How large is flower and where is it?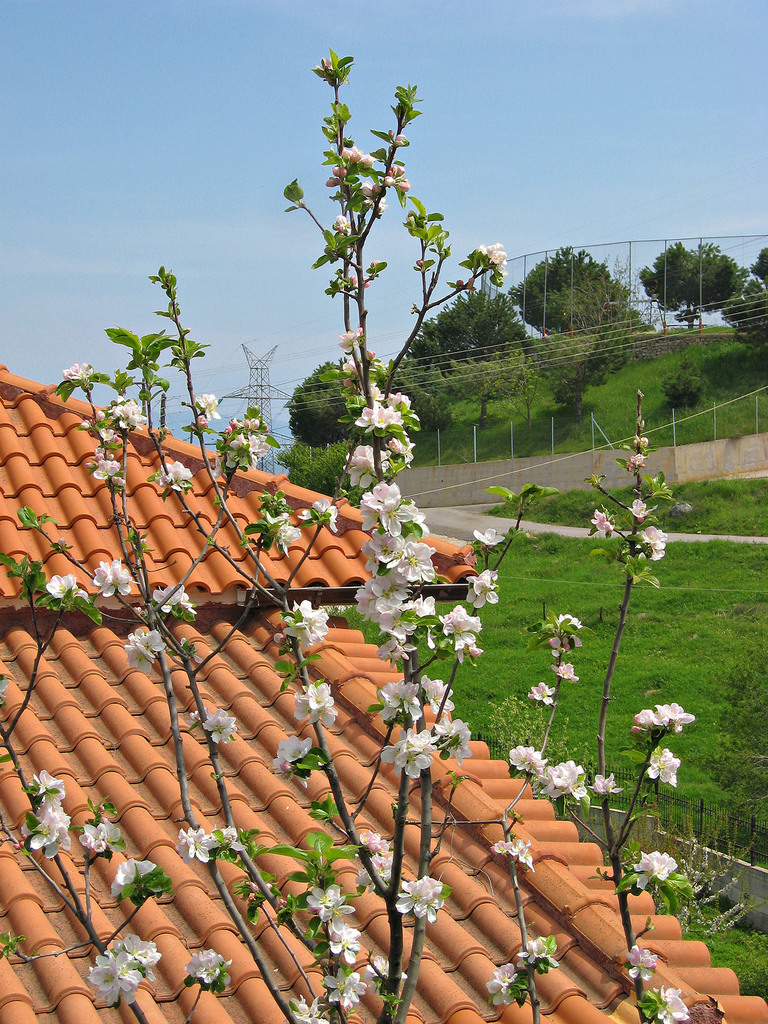
Bounding box: (437,600,483,647).
